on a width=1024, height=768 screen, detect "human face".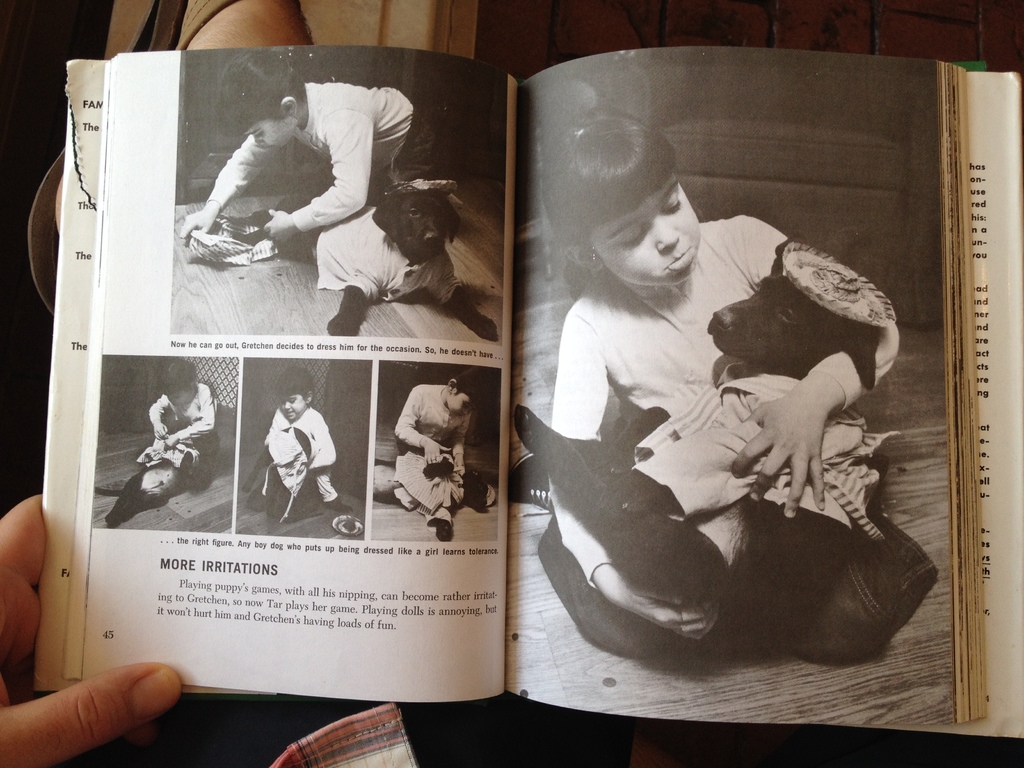
<bbox>163, 385, 198, 410</bbox>.
